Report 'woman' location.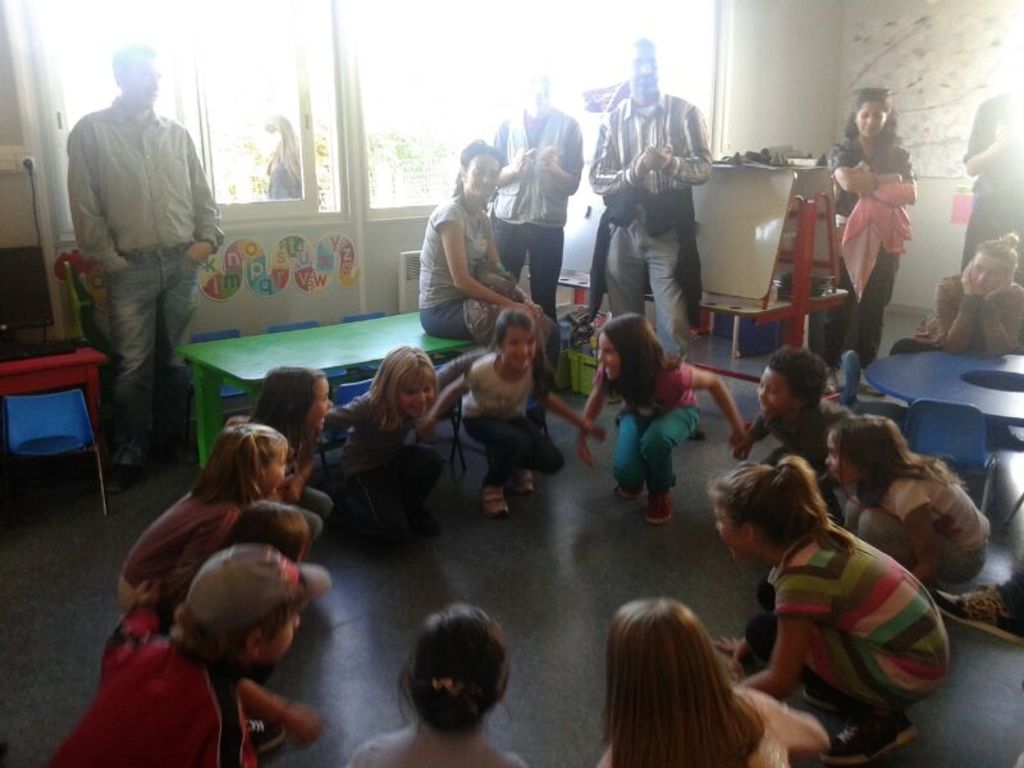
Report: BBox(828, 86, 918, 396).
